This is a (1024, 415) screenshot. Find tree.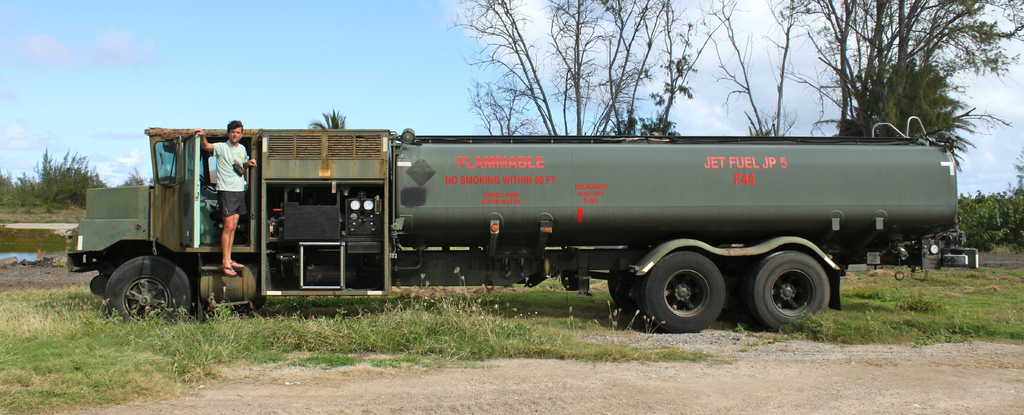
Bounding box: region(304, 106, 346, 131).
